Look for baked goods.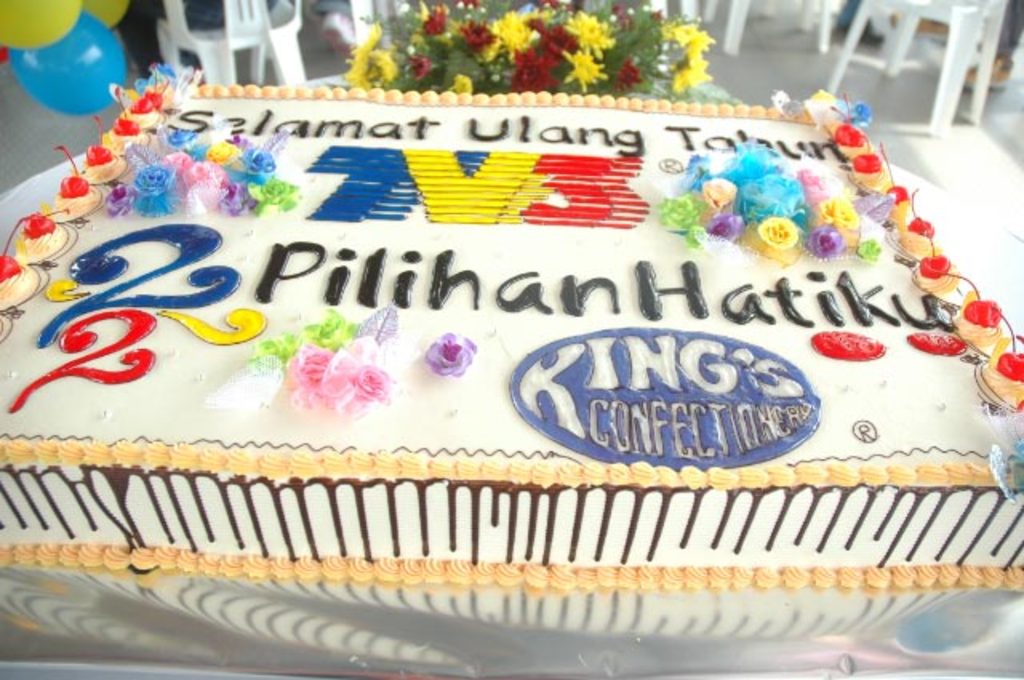
Found: detection(0, 53, 1023, 635).
